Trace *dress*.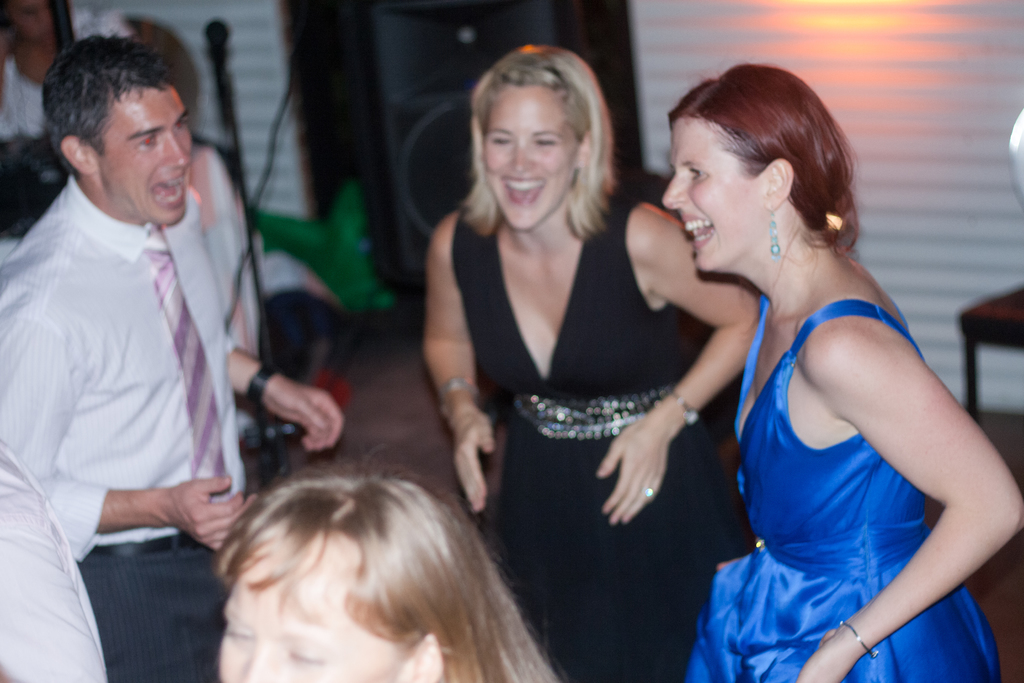
Traced to left=452, top=197, right=715, bottom=682.
